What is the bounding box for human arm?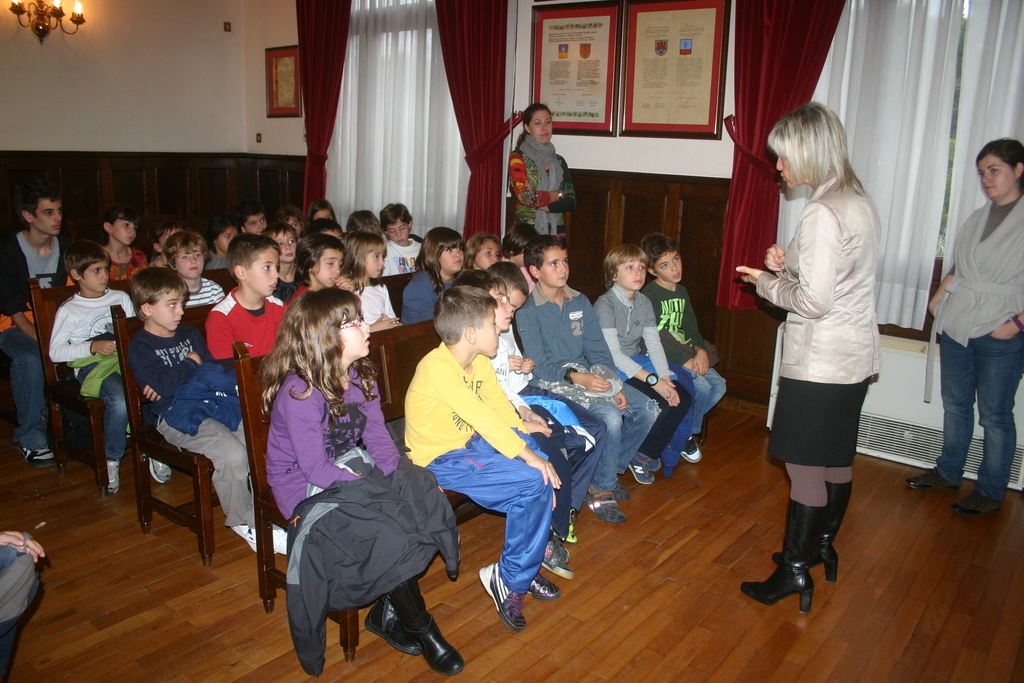
box(530, 158, 576, 217).
